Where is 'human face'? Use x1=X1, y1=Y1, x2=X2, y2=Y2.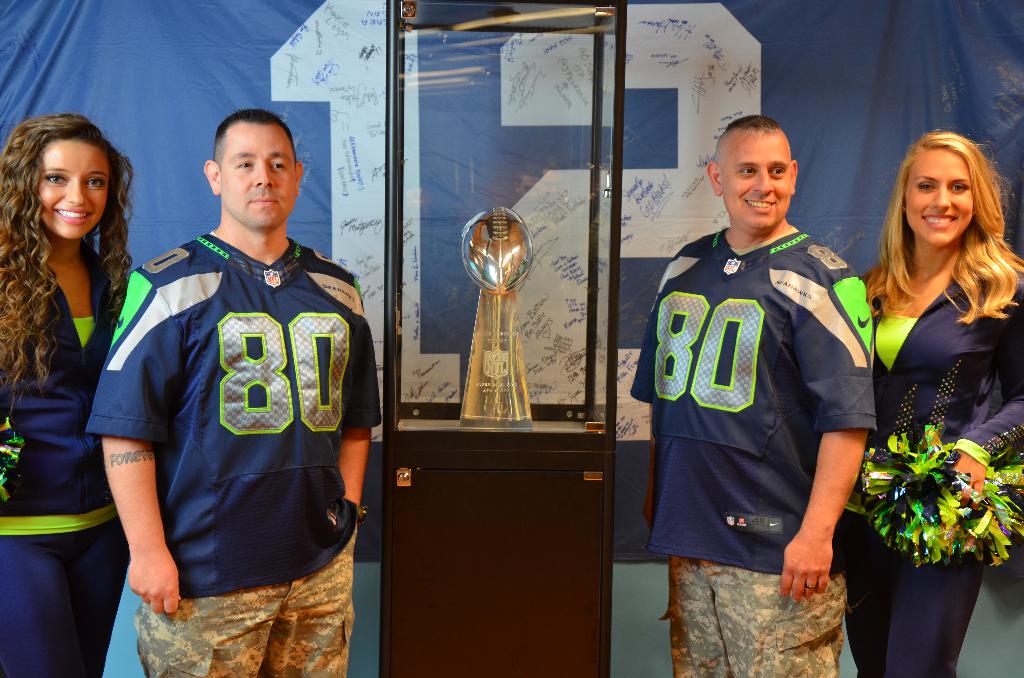
x1=221, y1=120, x2=294, y2=232.
